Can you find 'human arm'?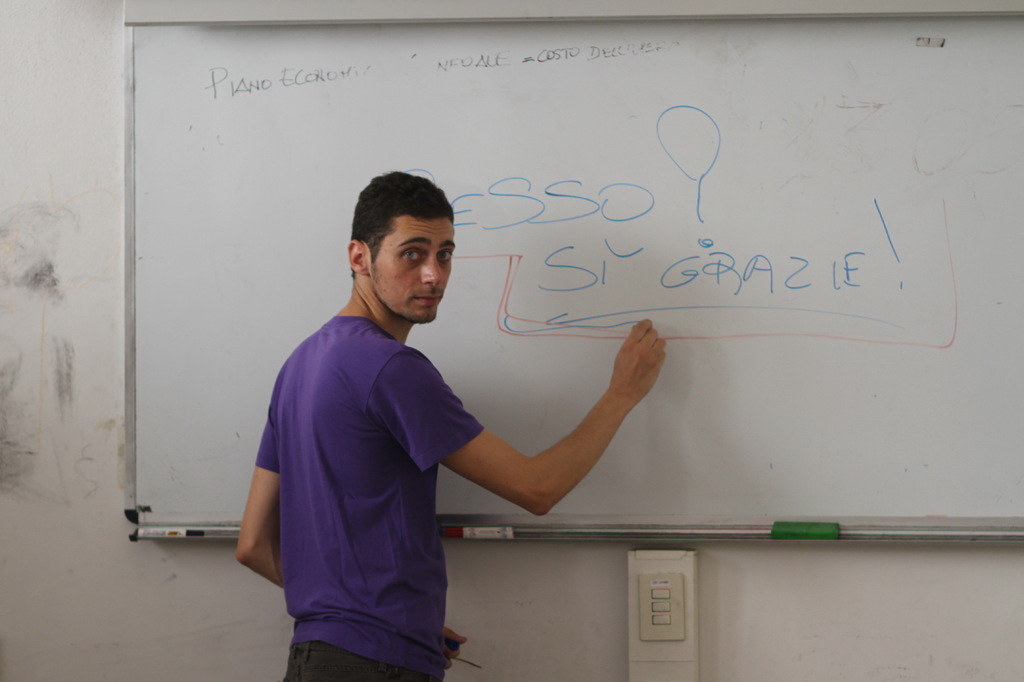
Yes, bounding box: (248, 380, 295, 605).
